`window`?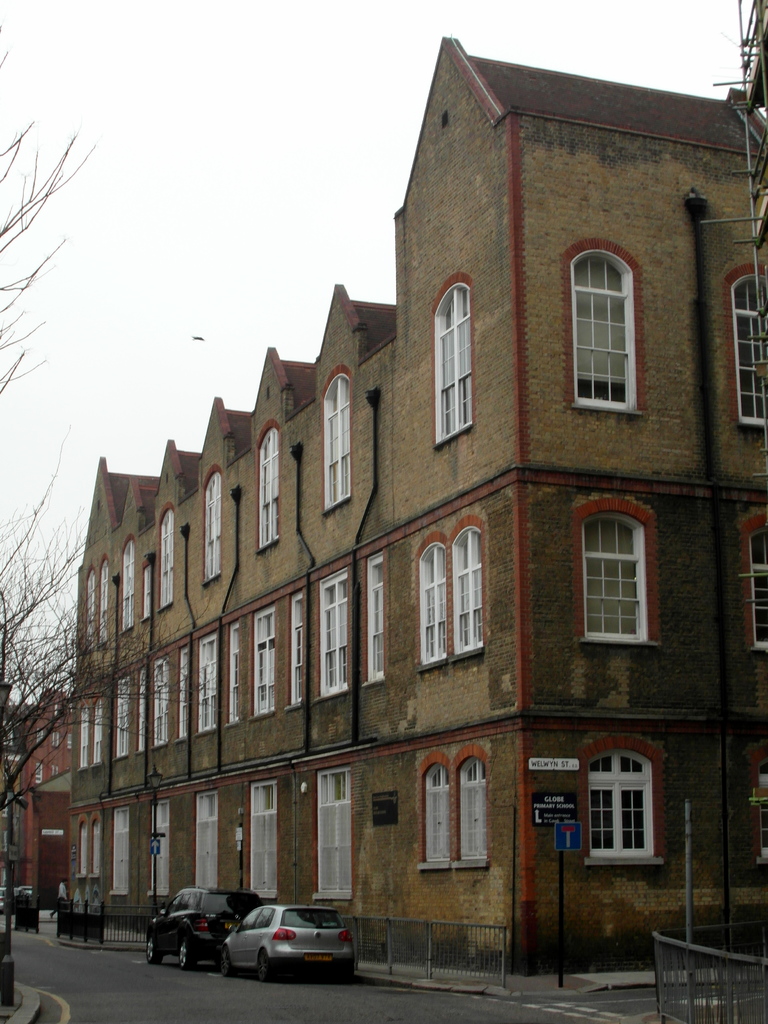
bbox(254, 416, 284, 554)
